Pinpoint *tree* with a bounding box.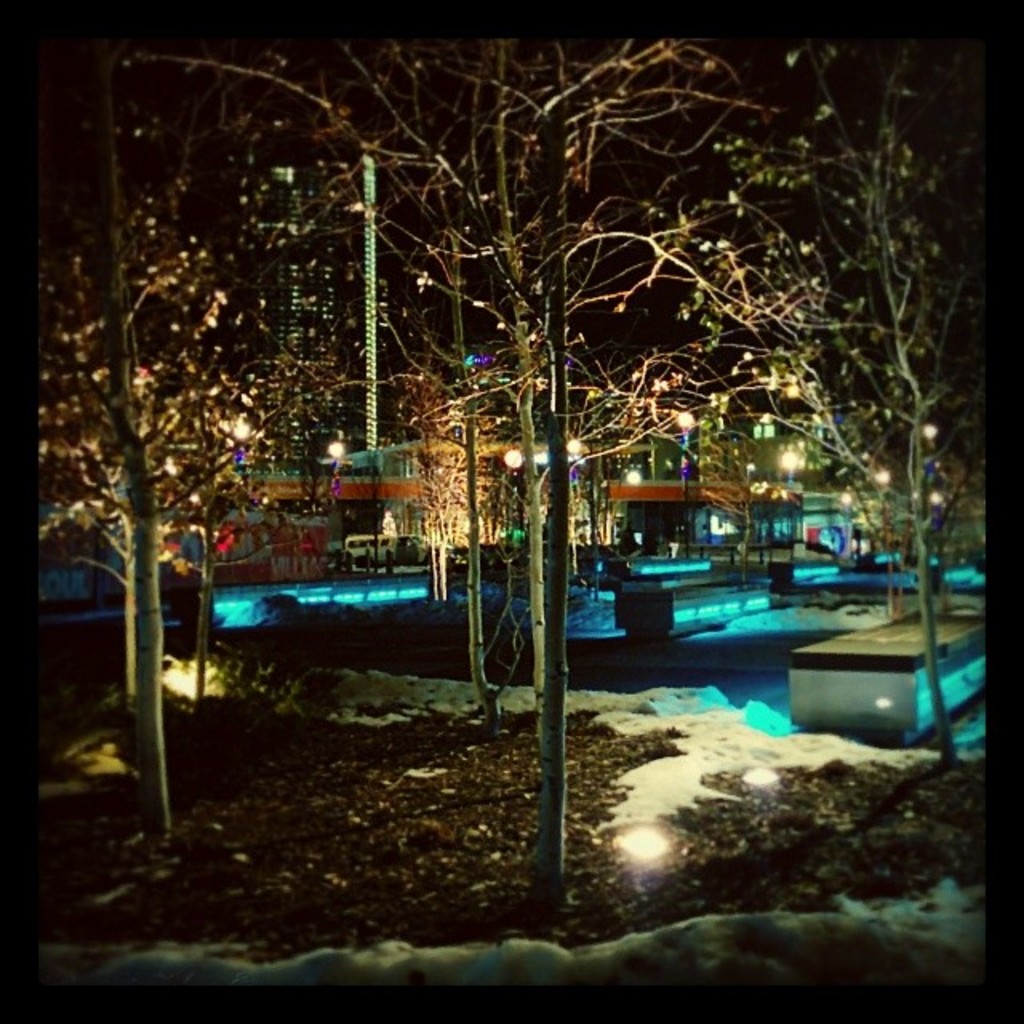
pyautogui.locateOnScreen(40, 86, 362, 682).
